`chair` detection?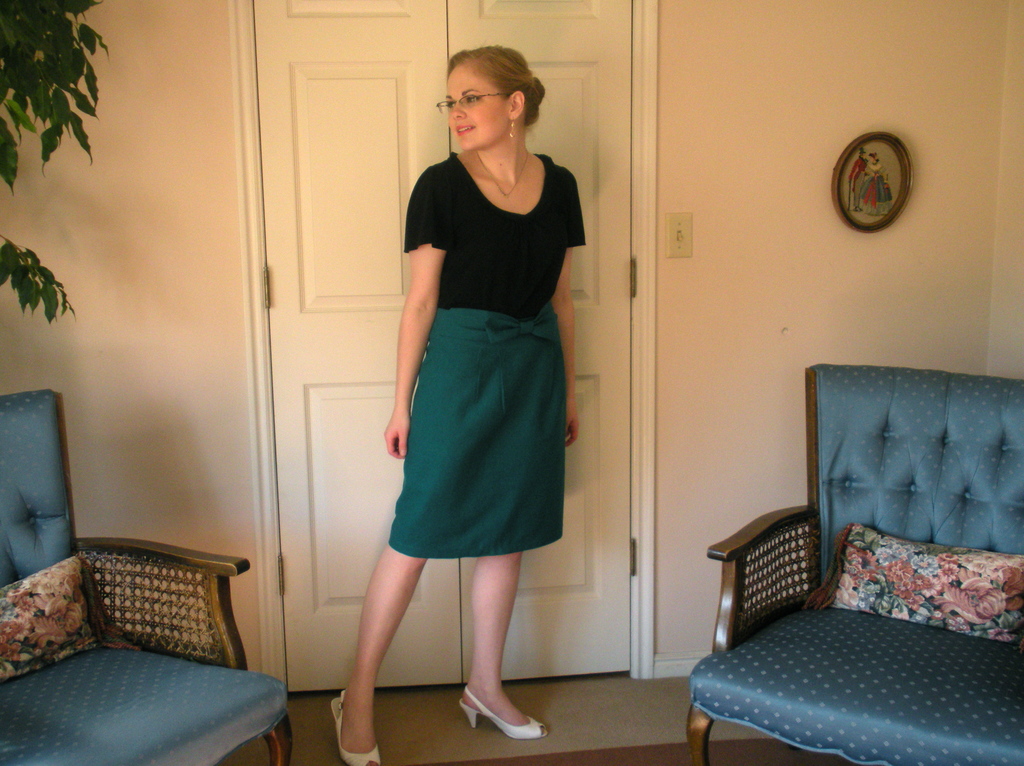
BBox(0, 388, 291, 765)
